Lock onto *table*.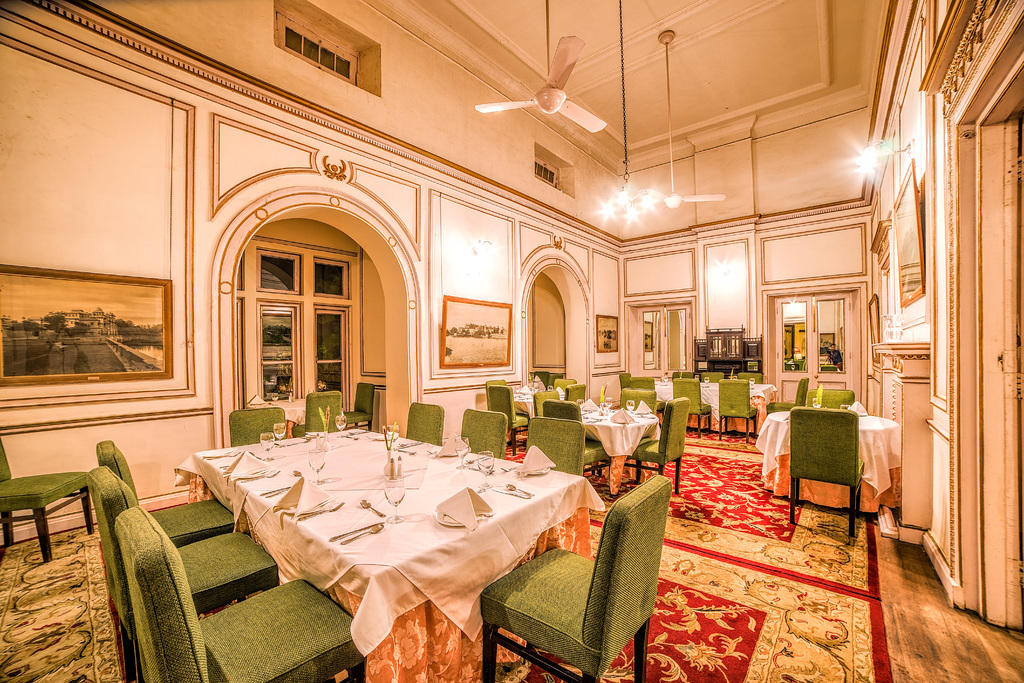
Locked: bbox=(577, 407, 658, 451).
